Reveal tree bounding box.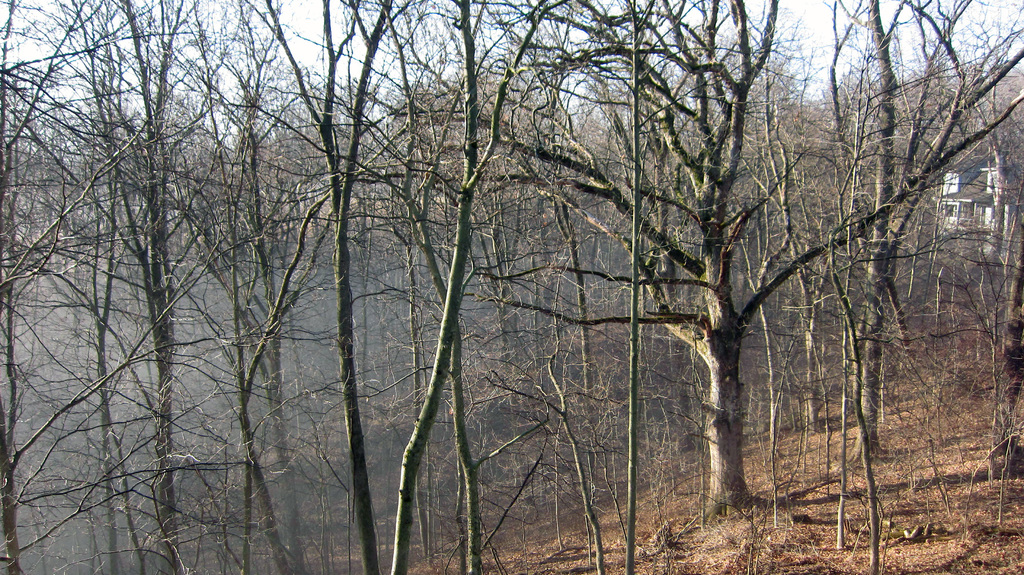
Revealed: (42, 13, 259, 571).
